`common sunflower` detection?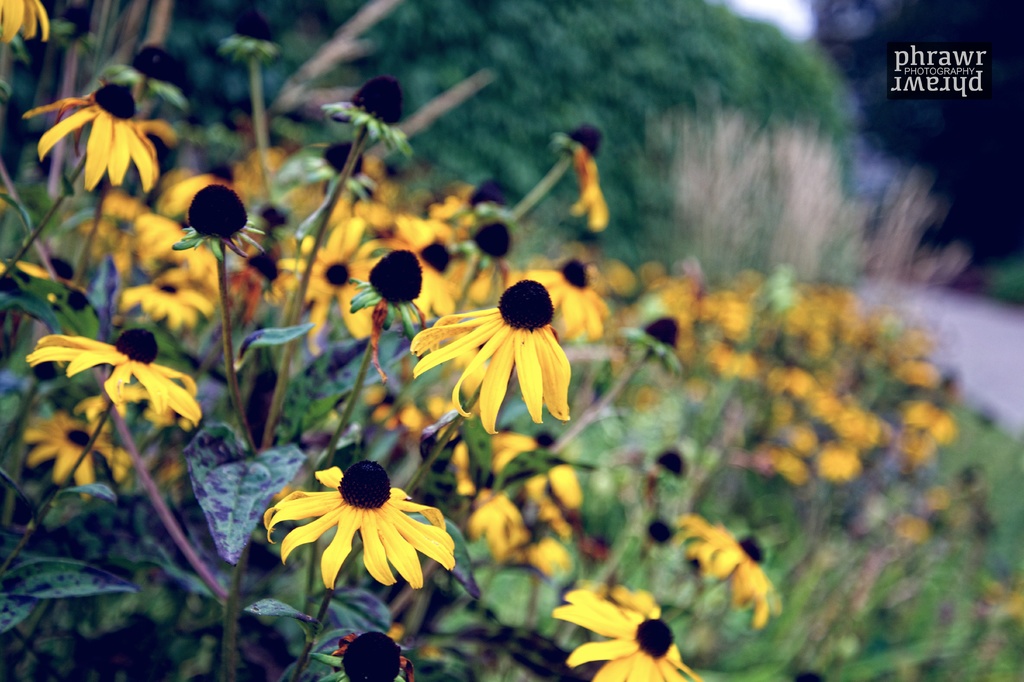
locate(553, 587, 695, 681)
